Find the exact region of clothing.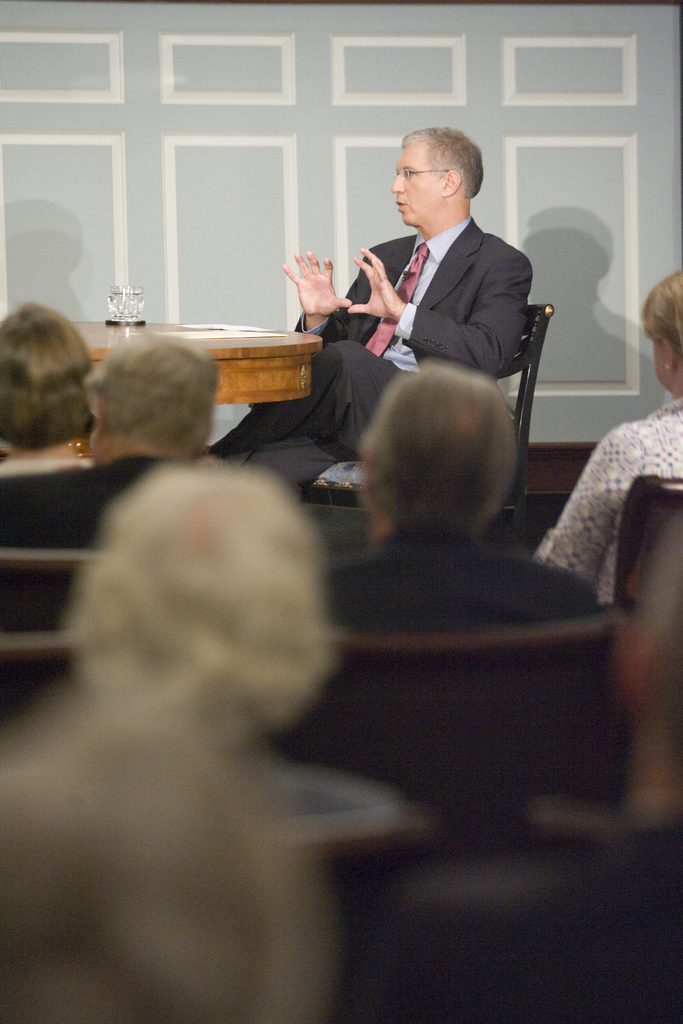
Exact region: <region>208, 207, 531, 500</region>.
